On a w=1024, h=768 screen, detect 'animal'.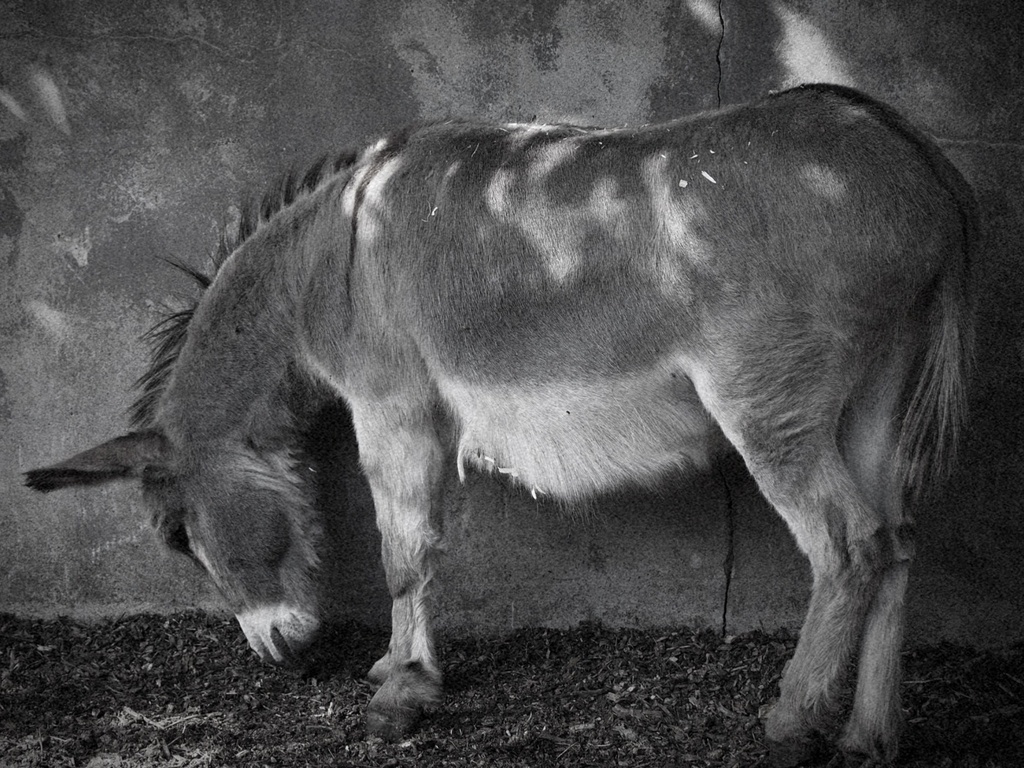
bbox=[13, 81, 983, 755].
